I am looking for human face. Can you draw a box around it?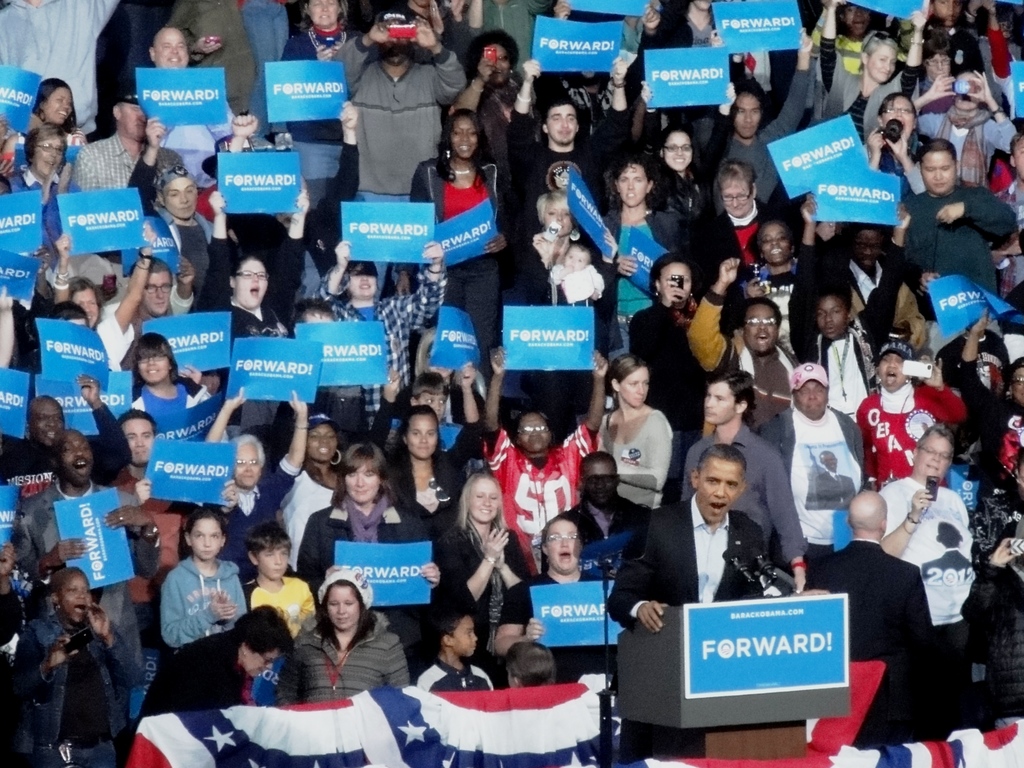
Sure, the bounding box is {"x1": 543, "y1": 204, "x2": 572, "y2": 236}.
